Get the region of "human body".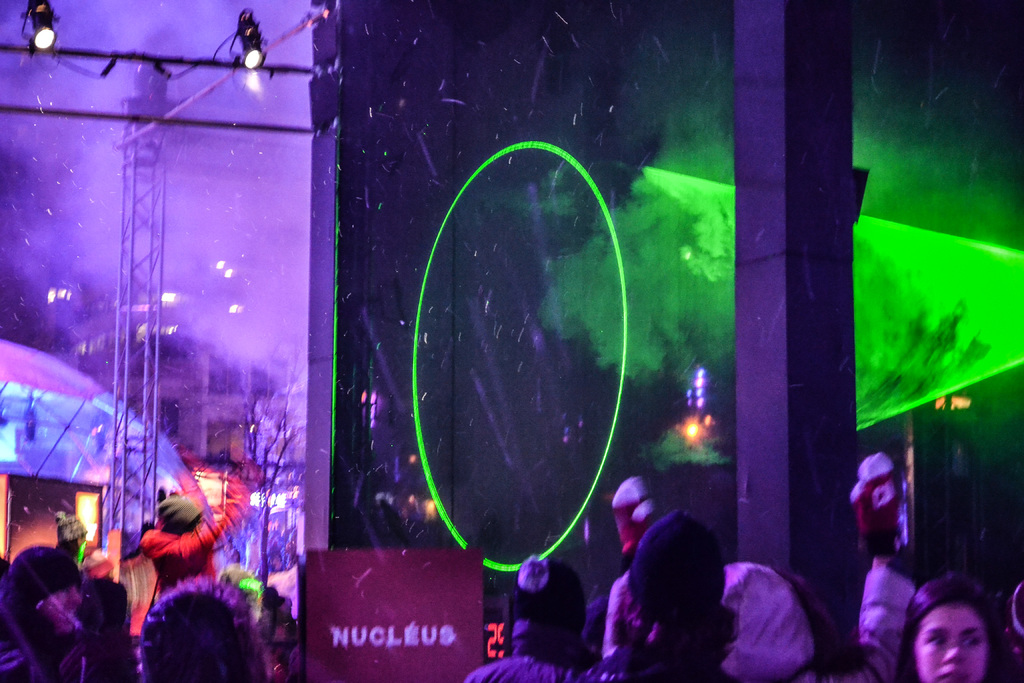
Rect(461, 620, 598, 682).
